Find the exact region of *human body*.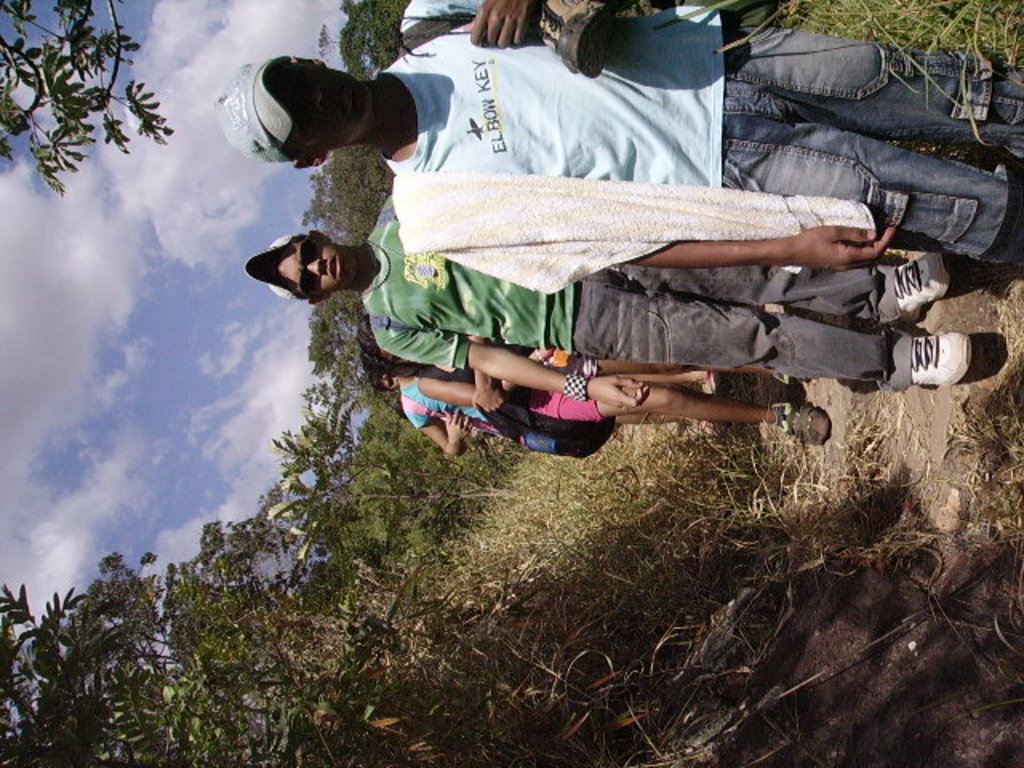
Exact region: region(221, 0, 1022, 266).
